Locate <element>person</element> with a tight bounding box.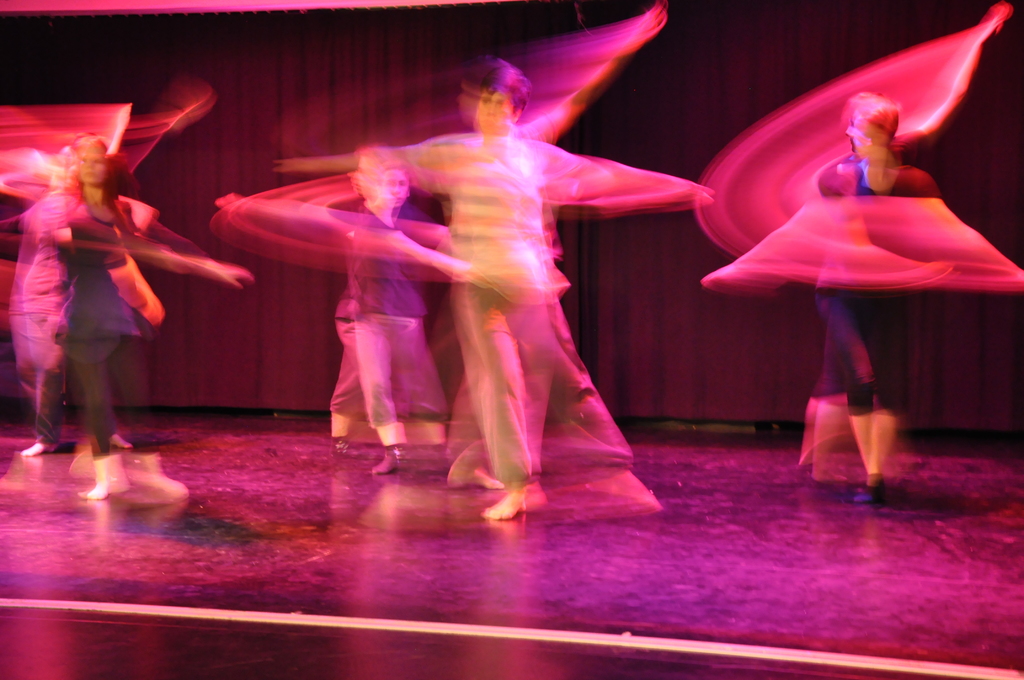
locate(0, 133, 249, 502).
